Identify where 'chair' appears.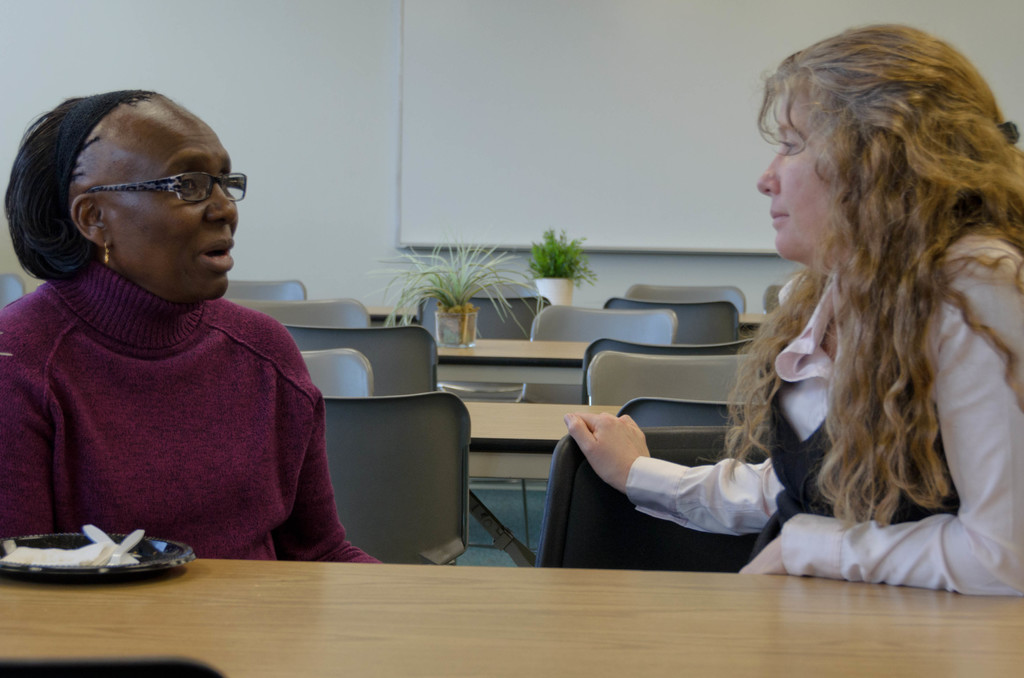
Appears at <bbox>586, 350, 762, 408</bbox>.
